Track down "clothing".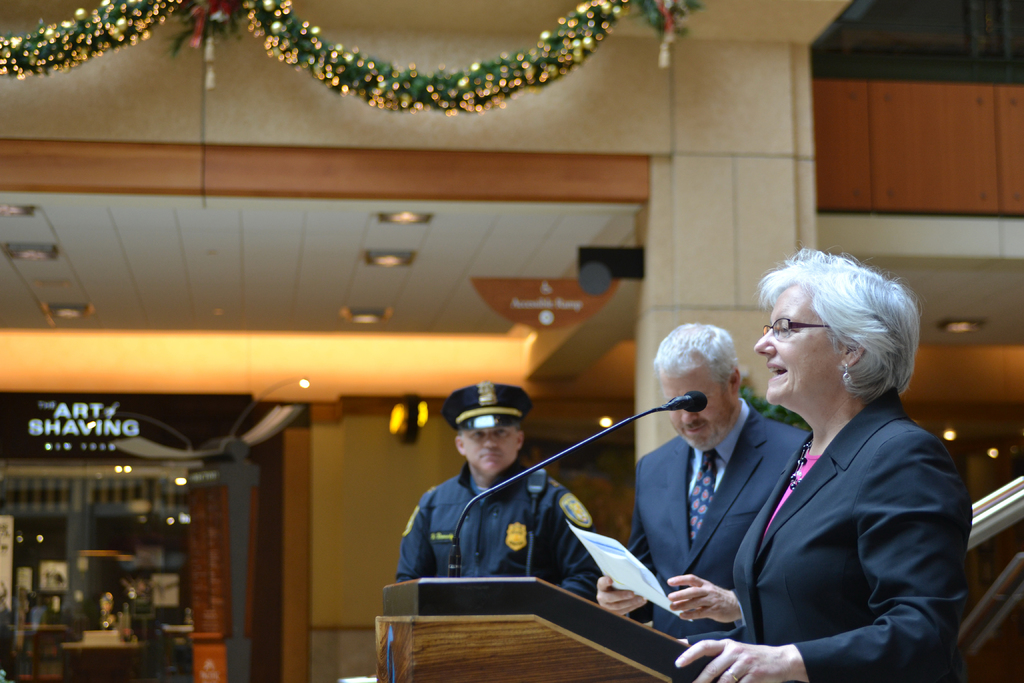
Tracked to bbox=(687, 387, 974, 682).
